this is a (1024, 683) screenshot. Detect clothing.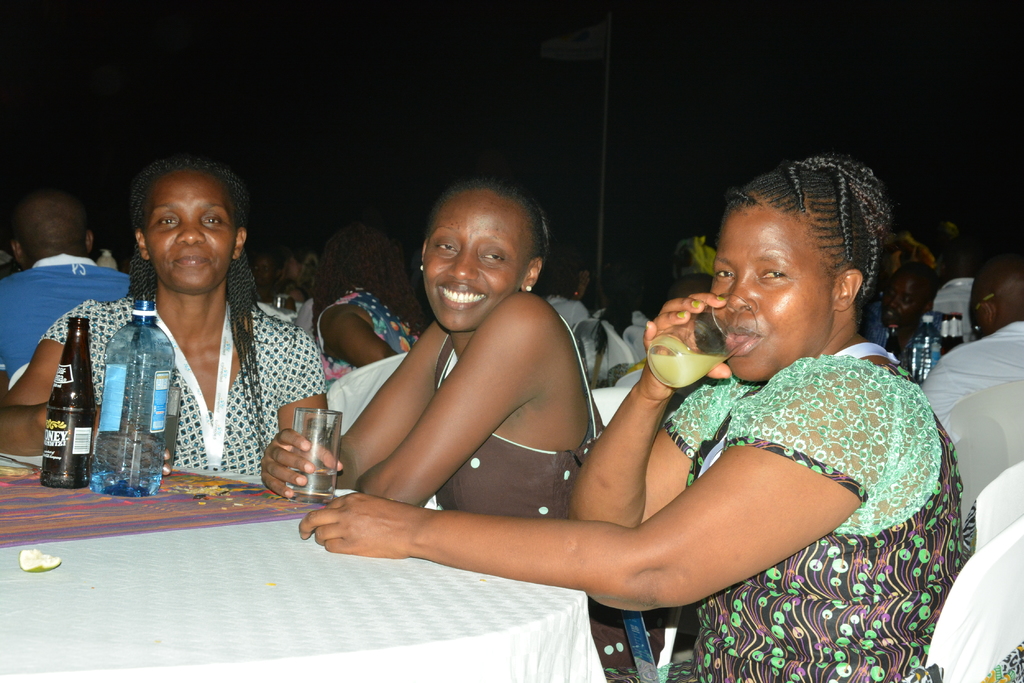
rect(45, 280, 328, 479).
